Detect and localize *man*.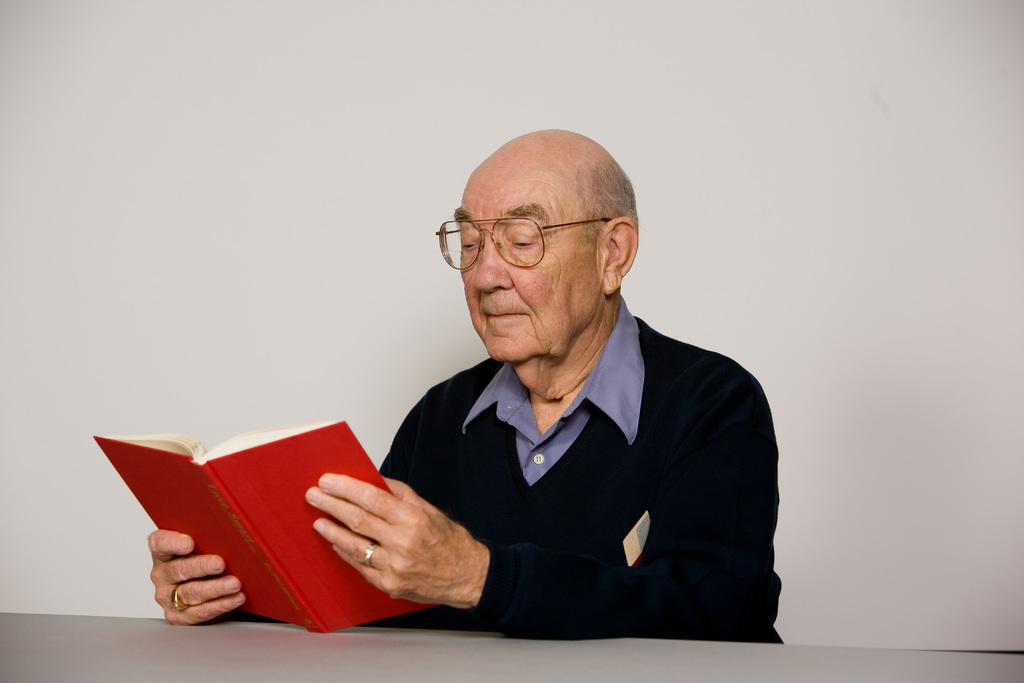
Localized at 237:134:787:643.
